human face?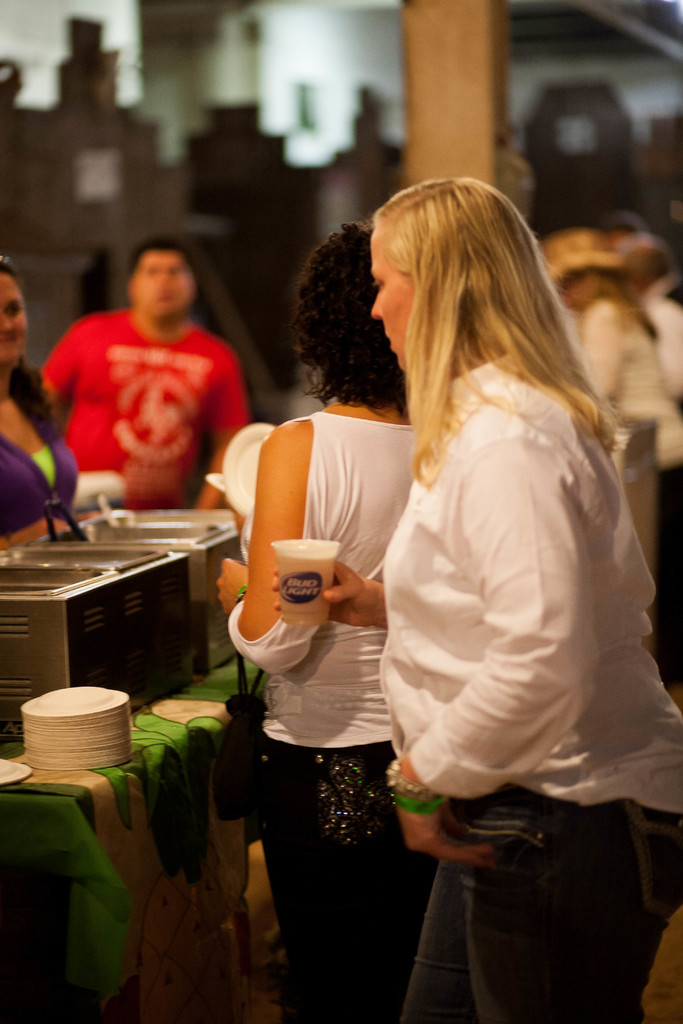
<box>0,273,29,359</box>
